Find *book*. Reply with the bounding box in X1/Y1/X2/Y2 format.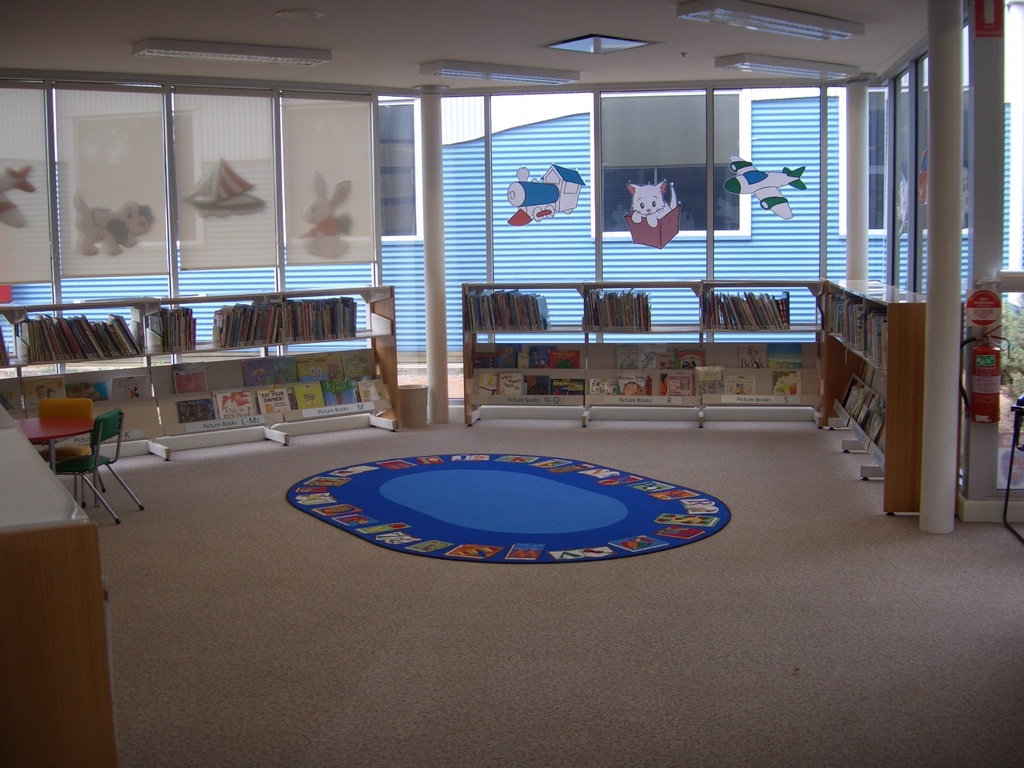
70/381/107/402.
